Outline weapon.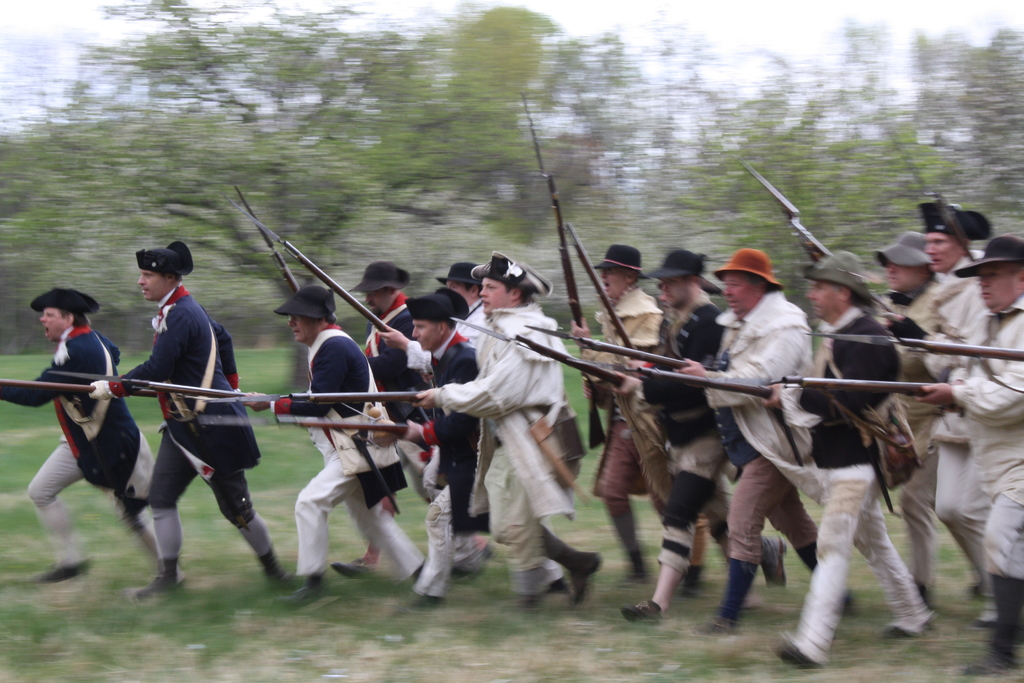
Outline: detection(521, 91, 607, 451).
